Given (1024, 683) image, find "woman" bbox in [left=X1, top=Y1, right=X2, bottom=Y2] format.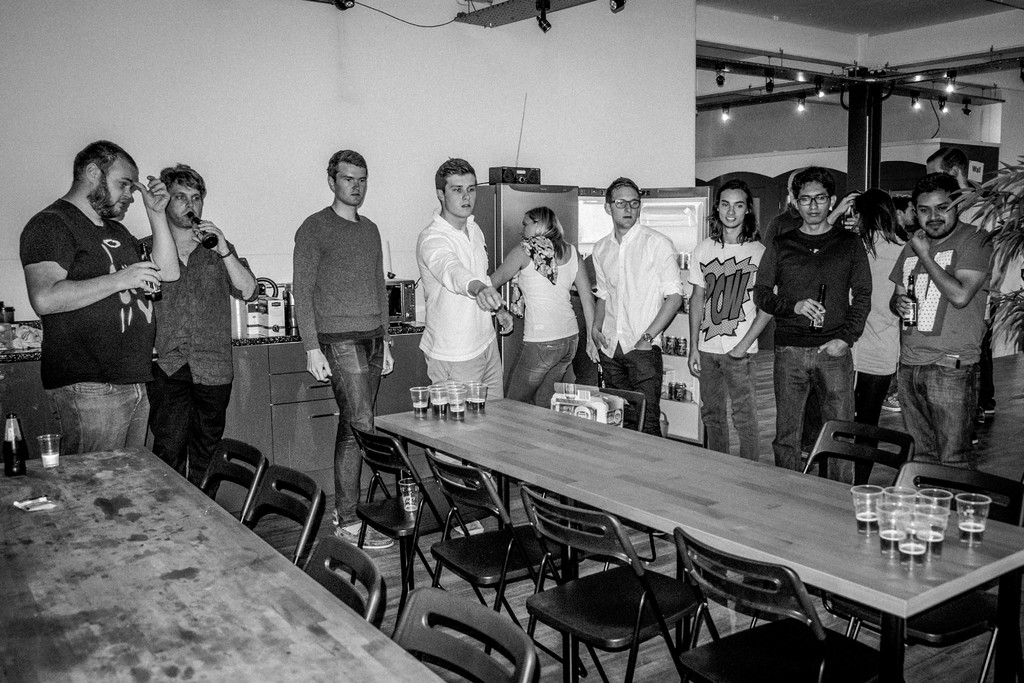
[left=487, top=206, right=603, bottom=400].
